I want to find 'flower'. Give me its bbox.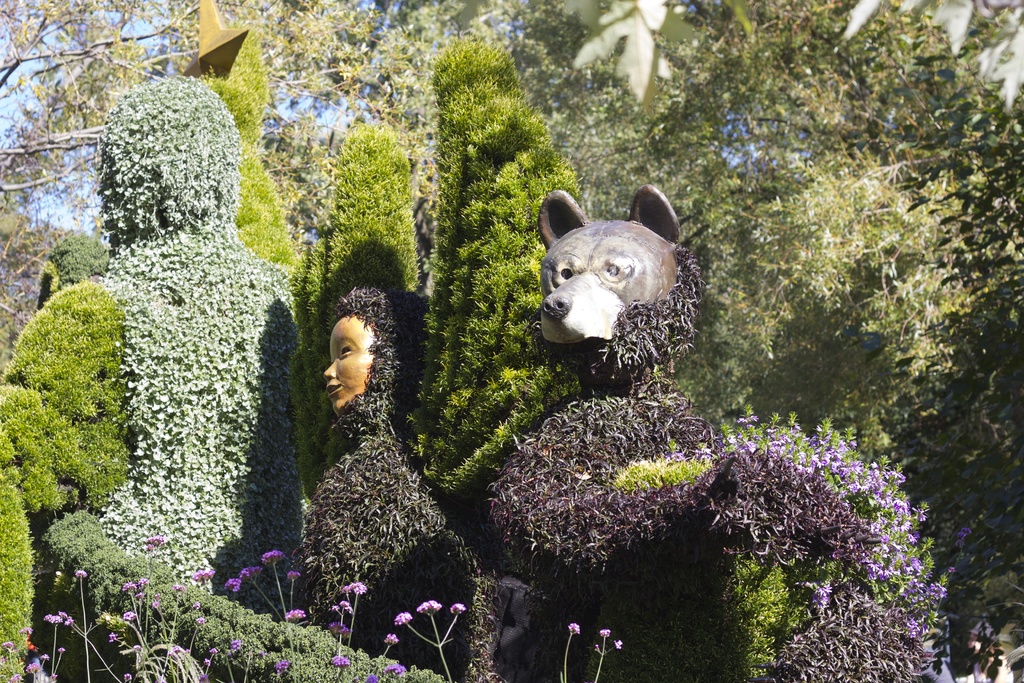
box(565, 620, 585, 637).
